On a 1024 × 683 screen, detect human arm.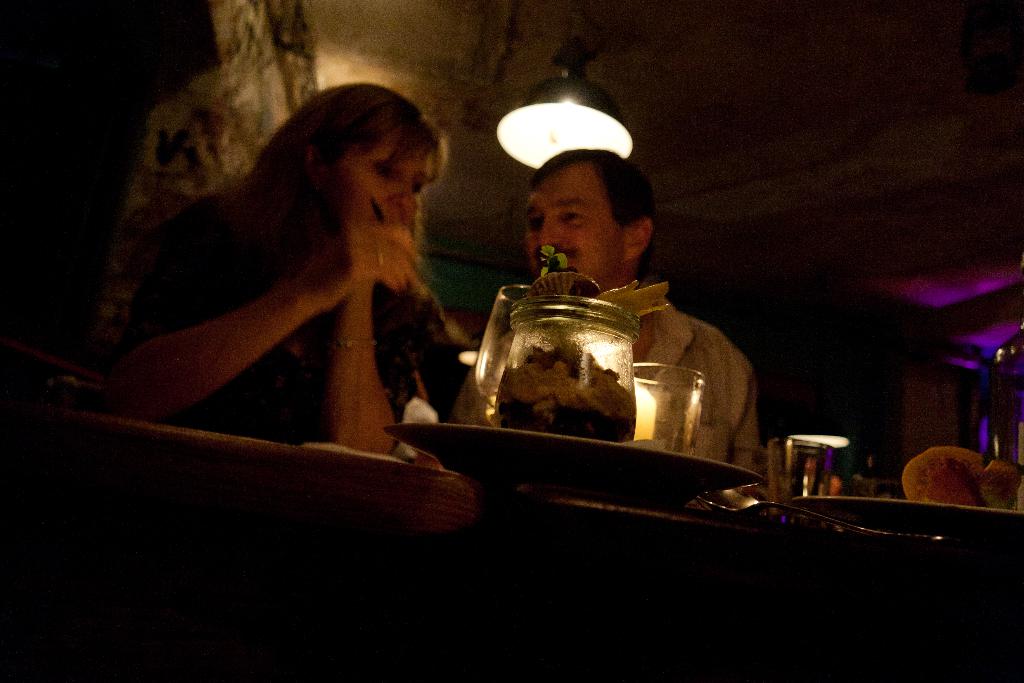
pyautogui.locateOnScreen(323, 279, 404, 457).
